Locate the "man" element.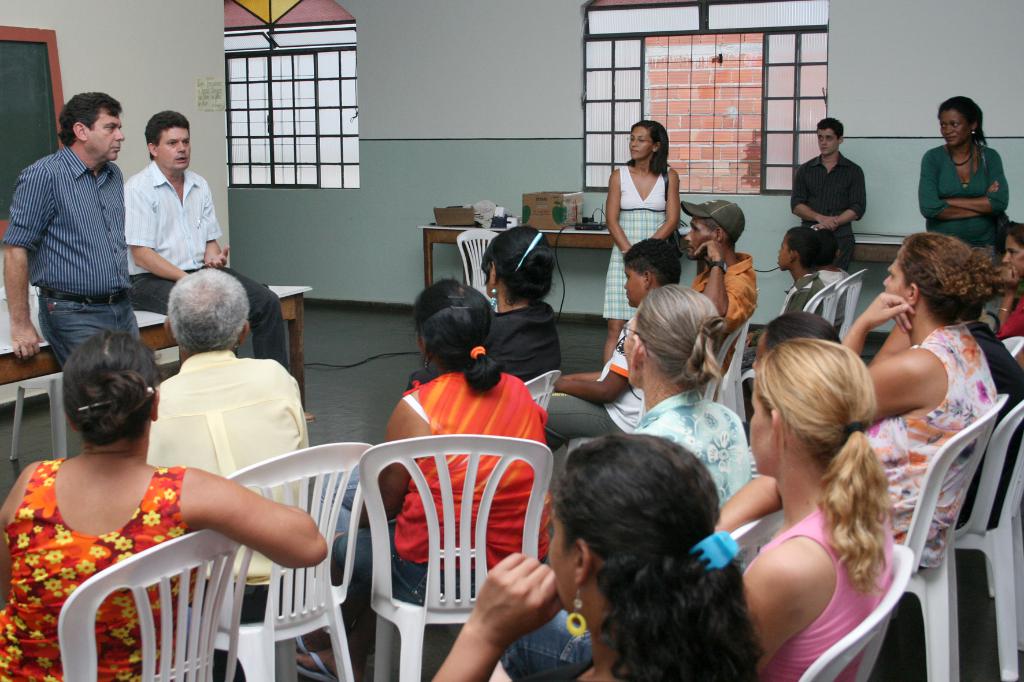
Element bbox: [147,264,310,681].
